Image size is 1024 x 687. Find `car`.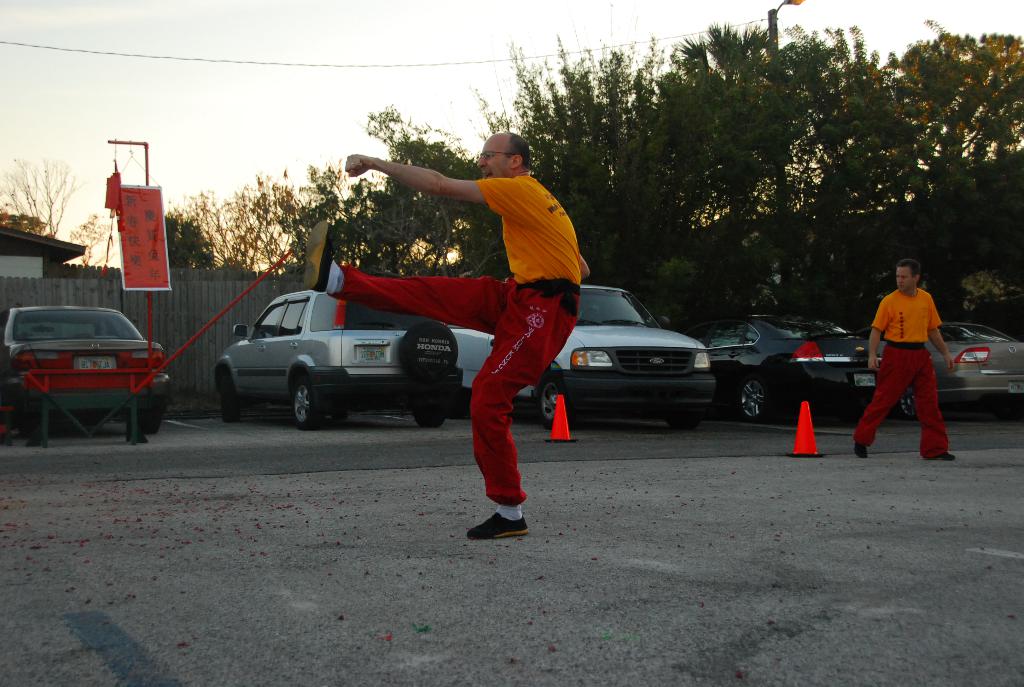
<region>677, 312, 881, 423</region>.
